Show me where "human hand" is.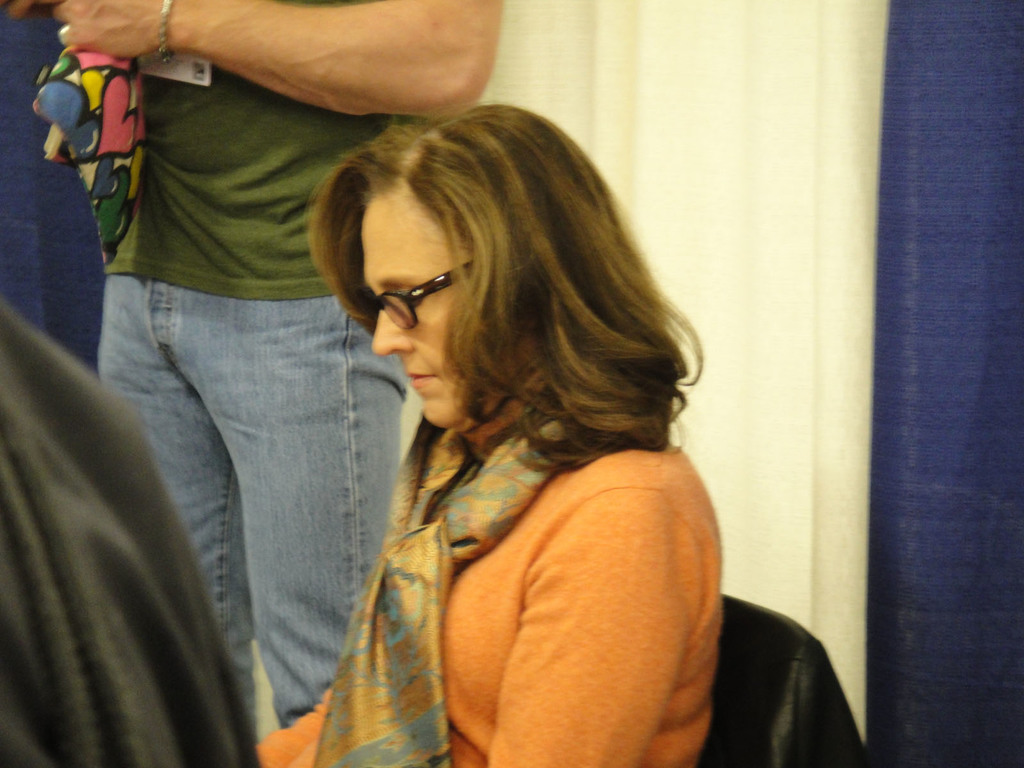
"human hand" is at x1=56, y1=0, x2=160, y2=60.
